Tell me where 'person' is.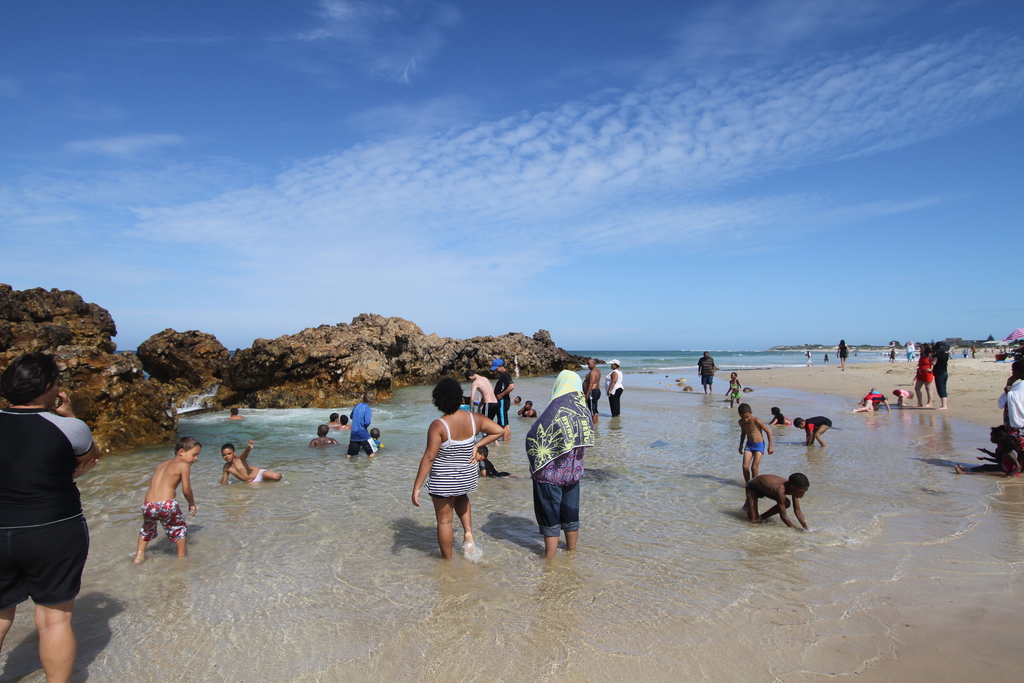
'person' is at 605, 361, 624, 422.
